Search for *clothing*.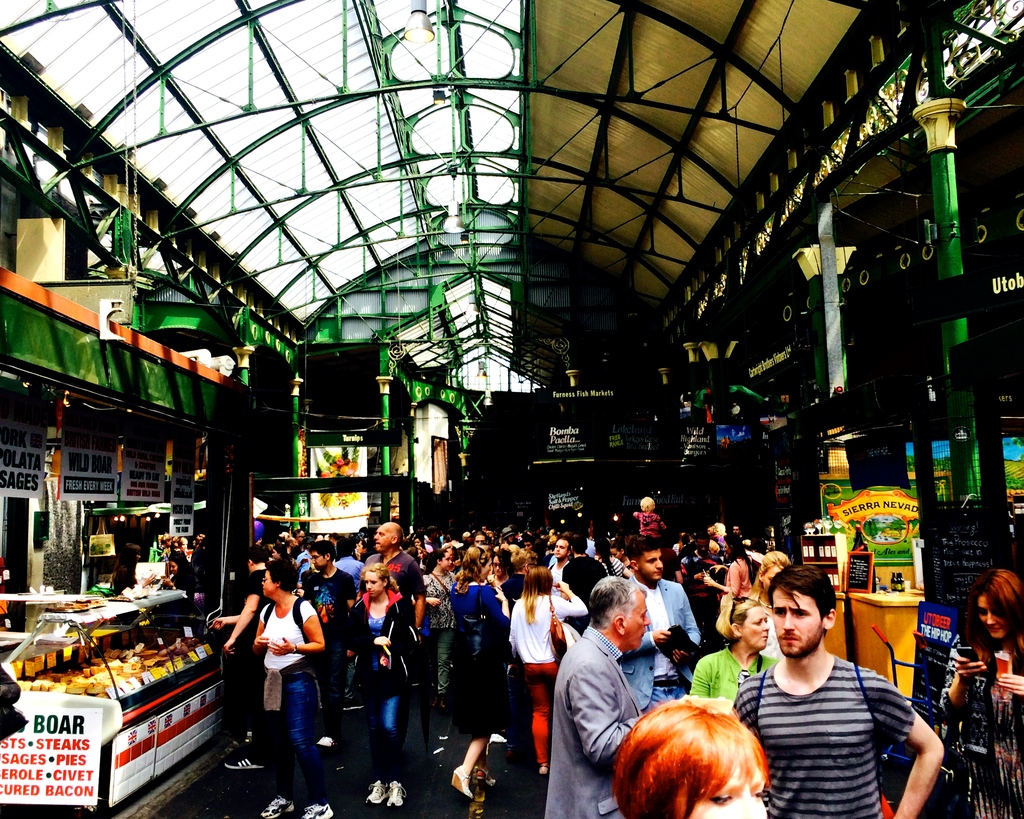
Found at x1=627 y1=568 x2=700 y2=704.
